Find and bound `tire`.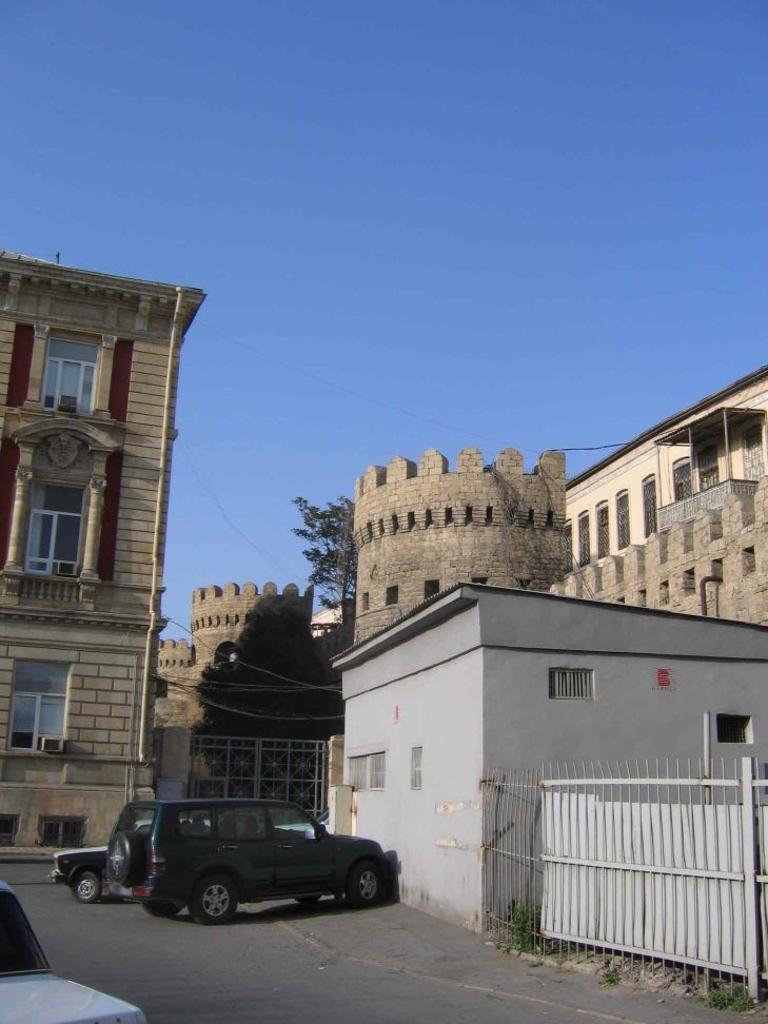
Bound: locate(141, 901, 184, 919).
